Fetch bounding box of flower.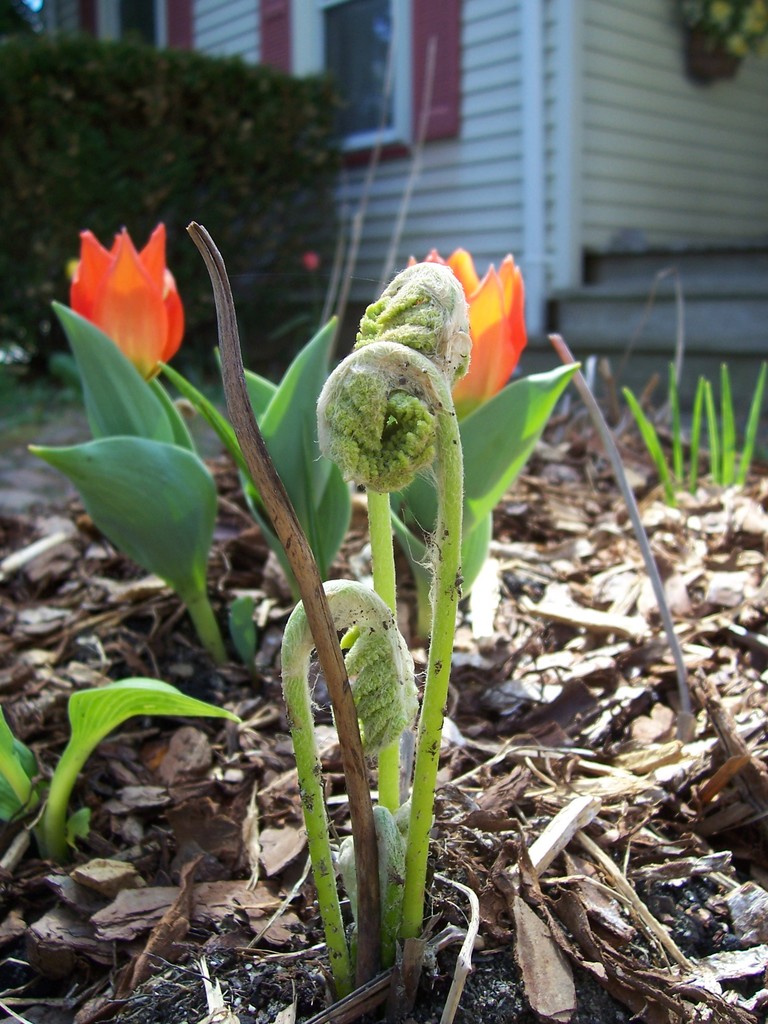
Bbox: 65 216 198 359.
